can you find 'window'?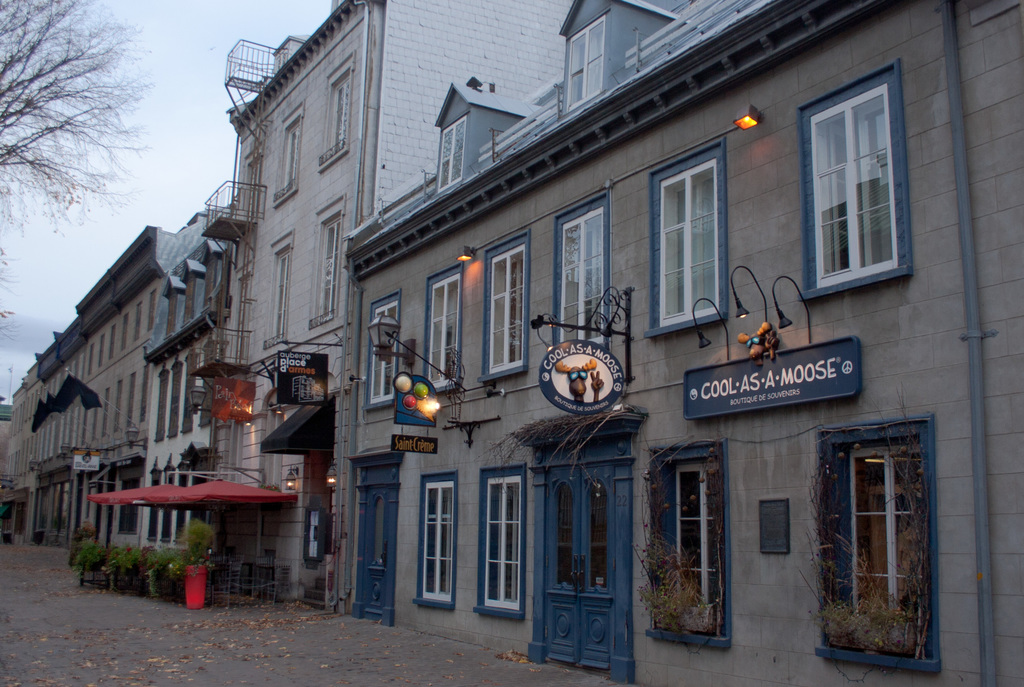
Yes, bounding box: box(473, 225, 561, 377).
